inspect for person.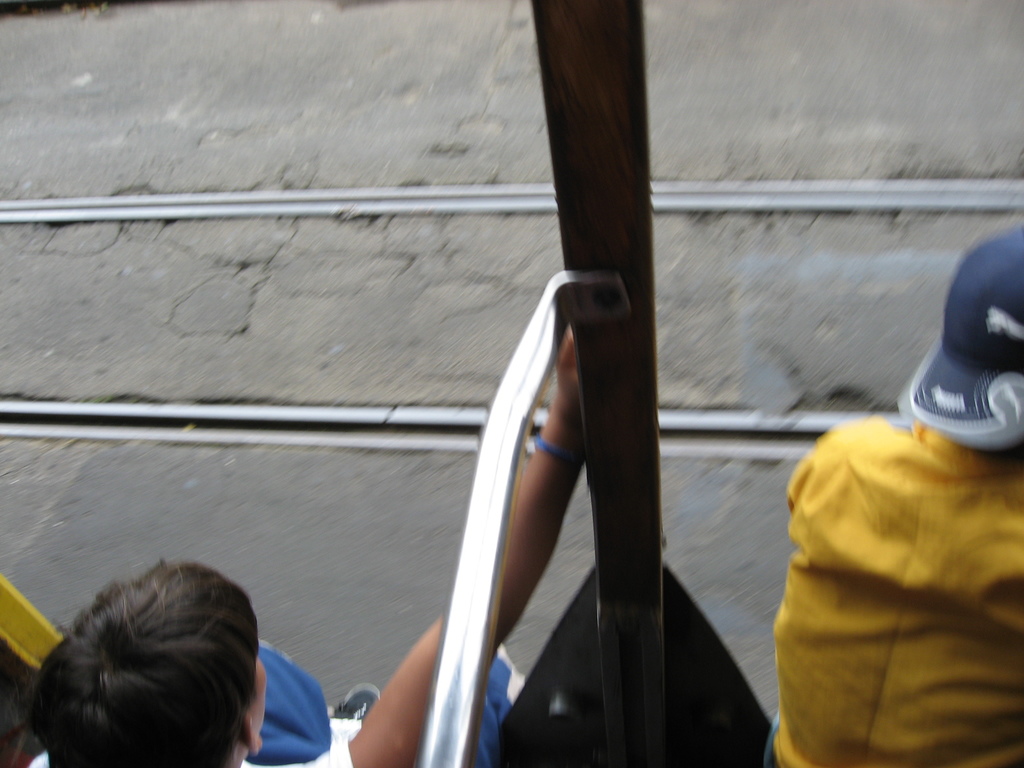
Inspection: (x1=30, y1=323, x2=588, y2=767).
